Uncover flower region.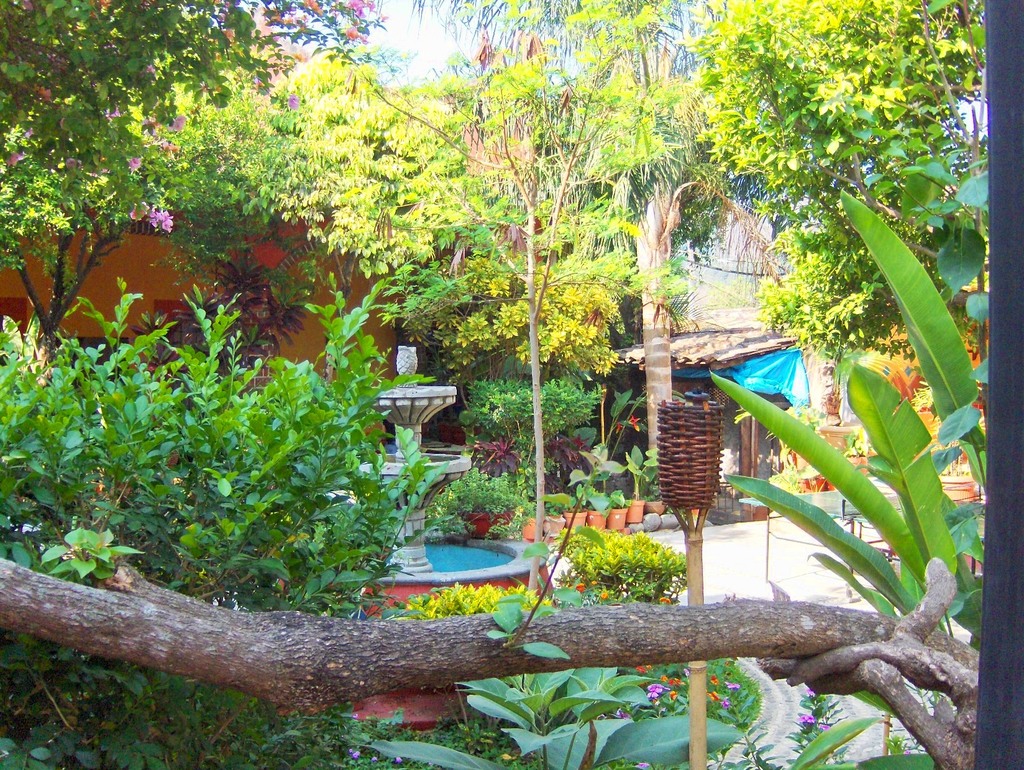
Uncovered: {"x1": 726, "y1": 678, "x2": 738, "y2": 692}.
